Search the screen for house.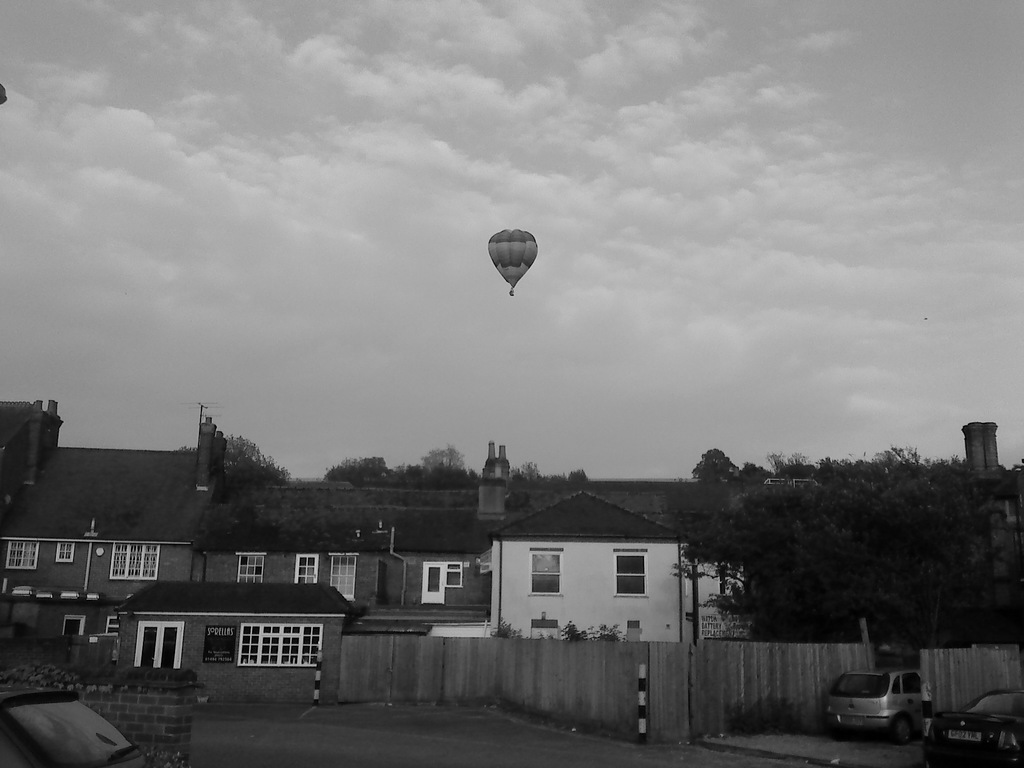
Found at detection(469, 508, 705, 667).
